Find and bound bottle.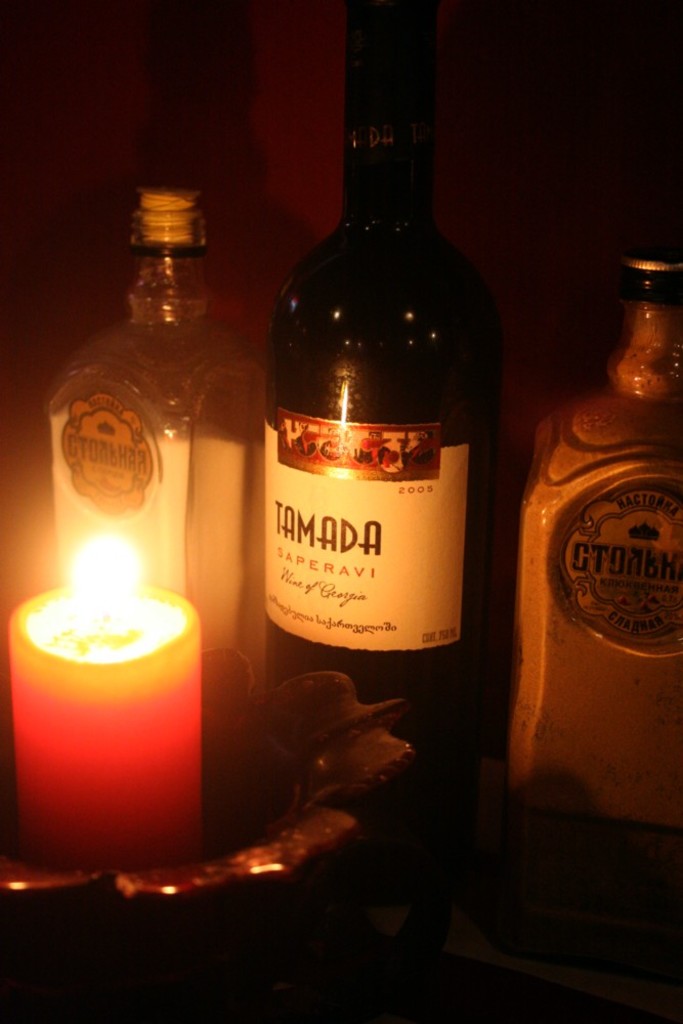
Bound: locate(247, 41, 498, 697).
